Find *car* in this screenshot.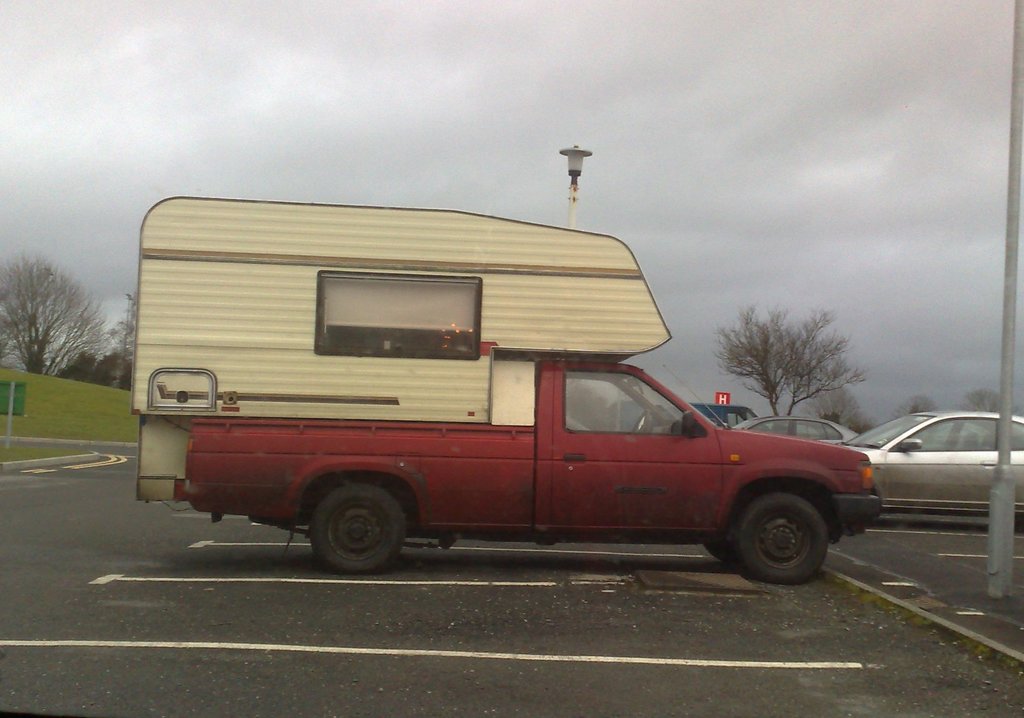
The bounding box for *car* is box(735, 414, 870, 444).
